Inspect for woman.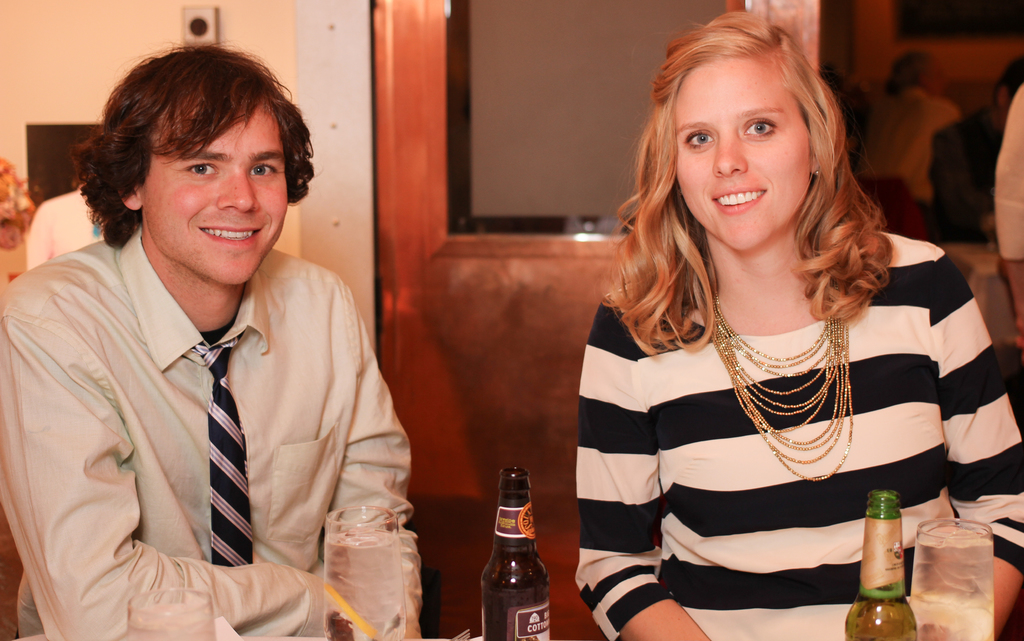
Inspection: [550,42,992,622].
